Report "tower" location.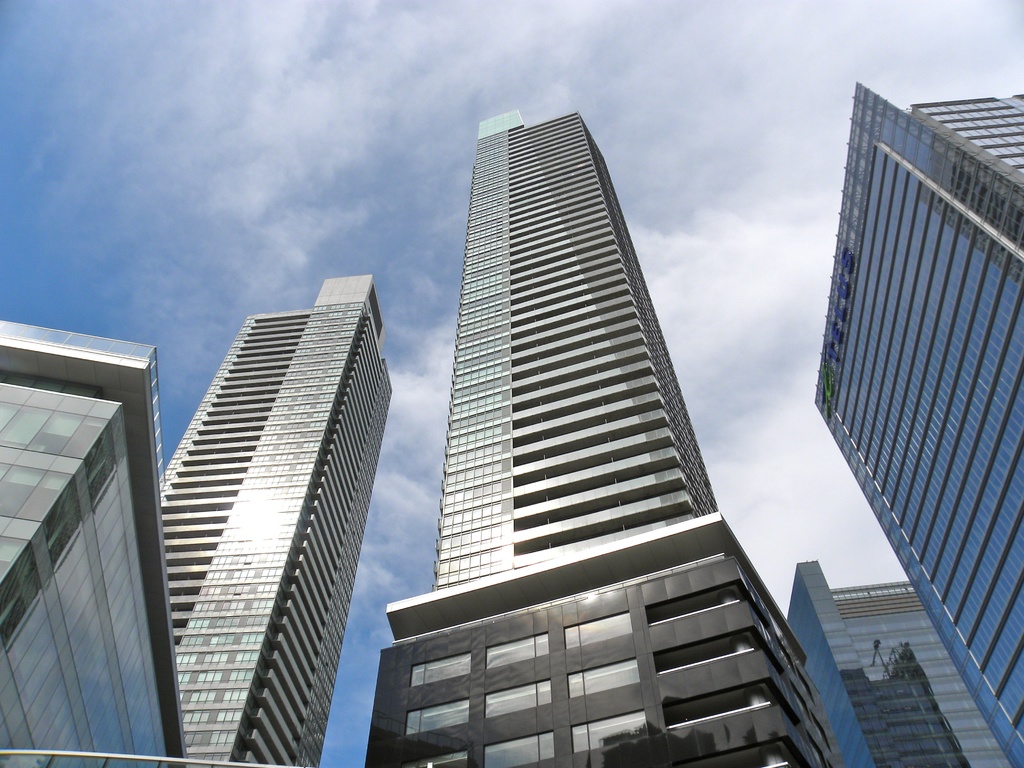
Report: bbox=[375, 65, 813, 753].
